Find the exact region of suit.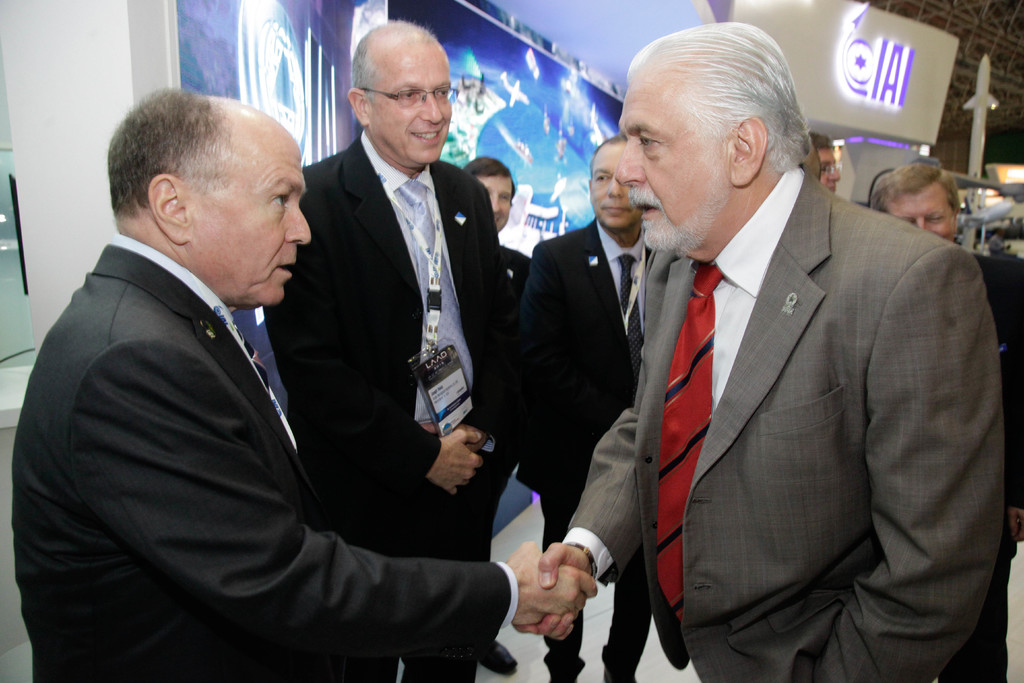
Exact region: x1=580, y1=81, x2=988, y2=671.
